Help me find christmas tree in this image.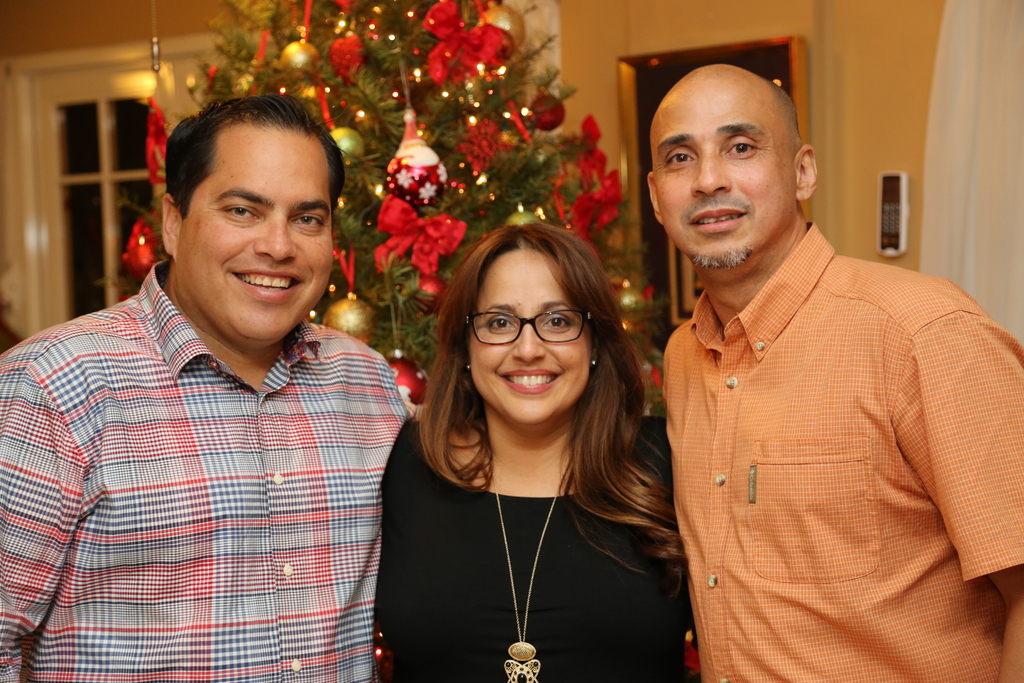
Found it: box(94, 0, 671, 441).
